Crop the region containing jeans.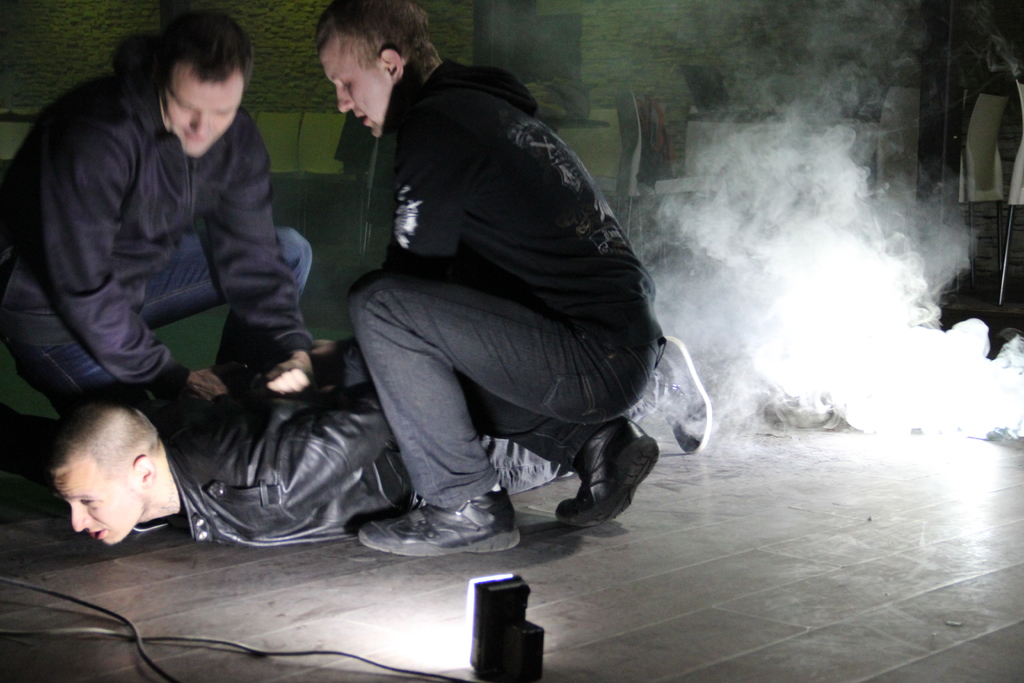
Crop region: [left=477, top=436, right=575, bottom=493].
